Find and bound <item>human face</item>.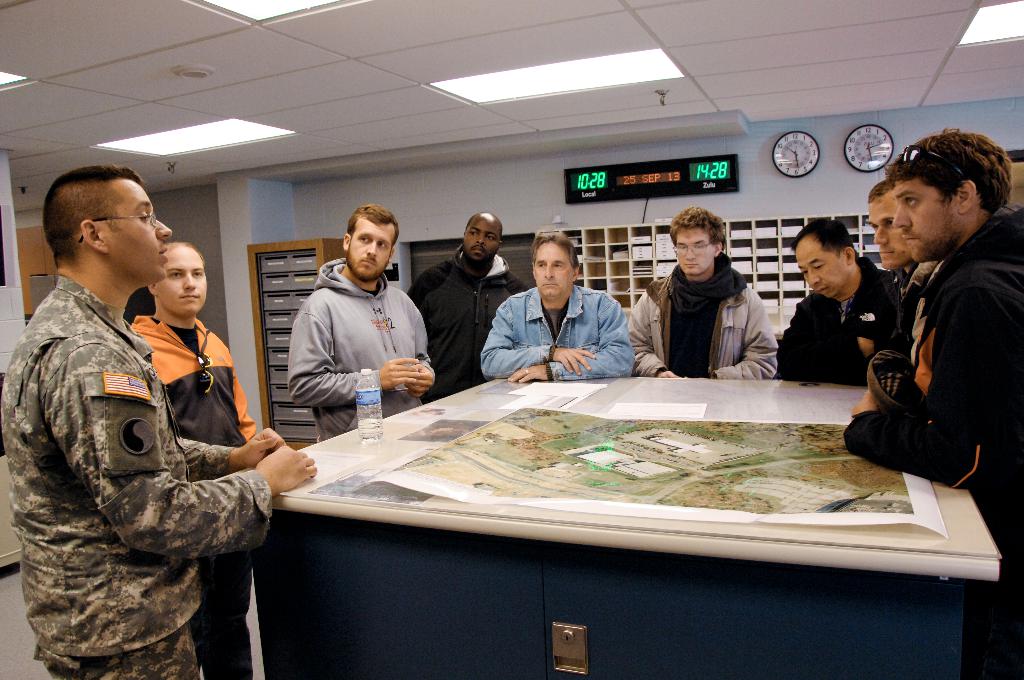
Bound: (164, 245, 217, 310).
